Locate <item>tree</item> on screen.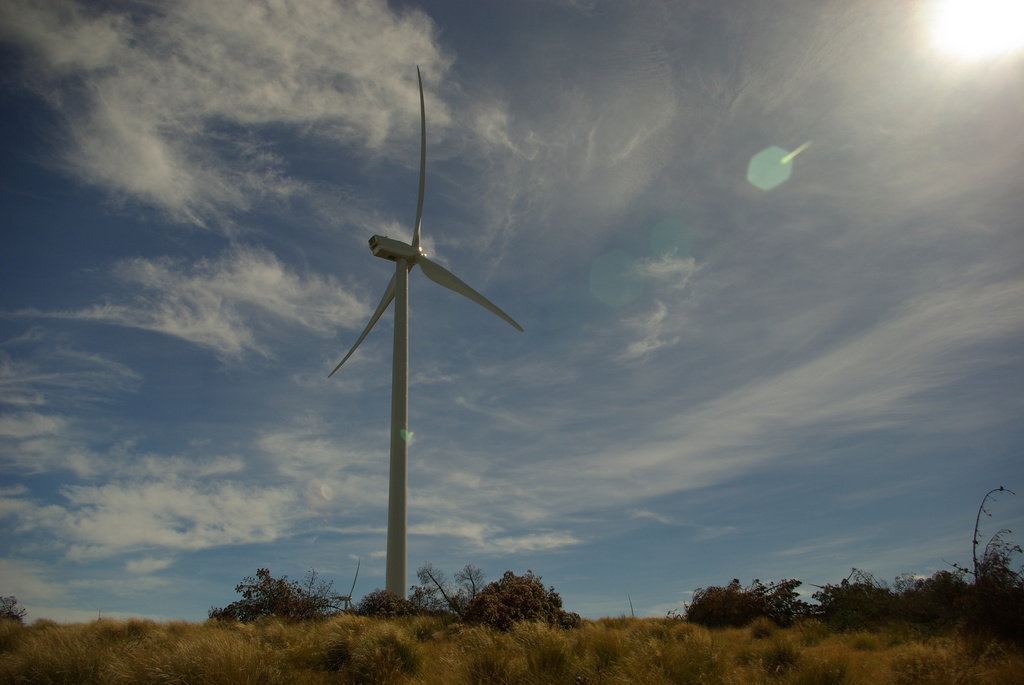
On screen at [x1=420, y1=561, x2=486, y2=620].
